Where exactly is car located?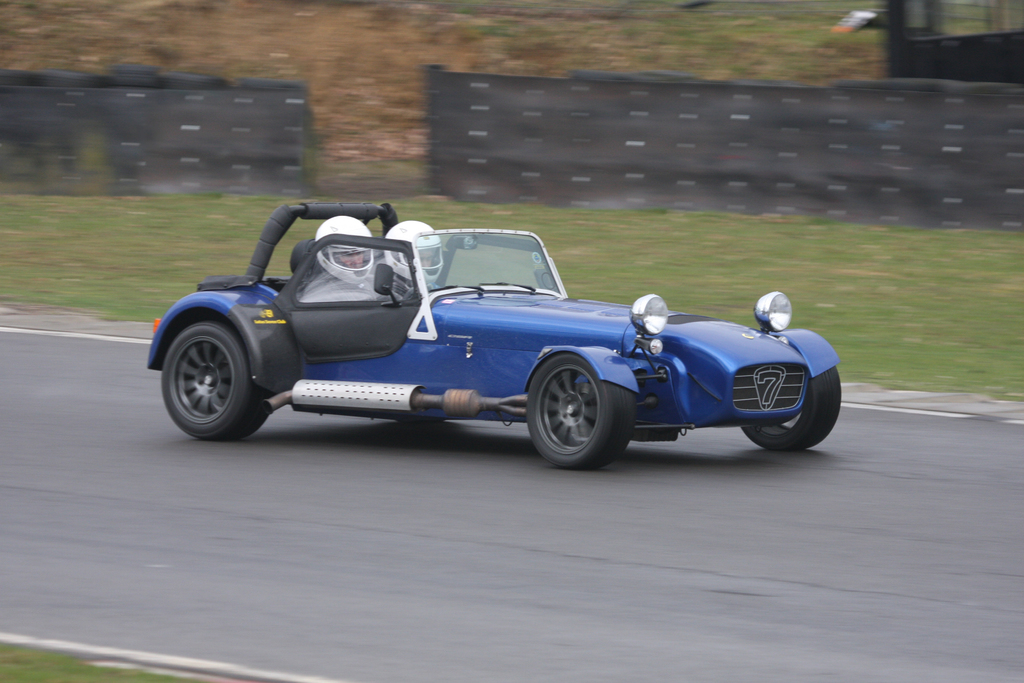
Its bounding box is (123,207,831,463).
